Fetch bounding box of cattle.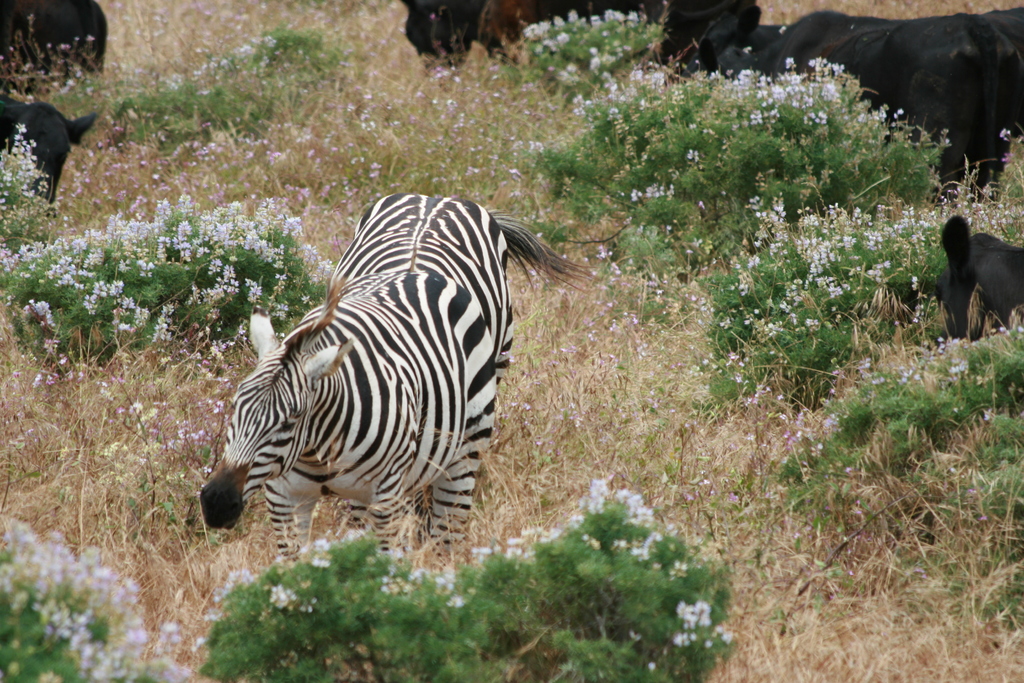
Bbox: bbox=(403, 0, 753, 93).
